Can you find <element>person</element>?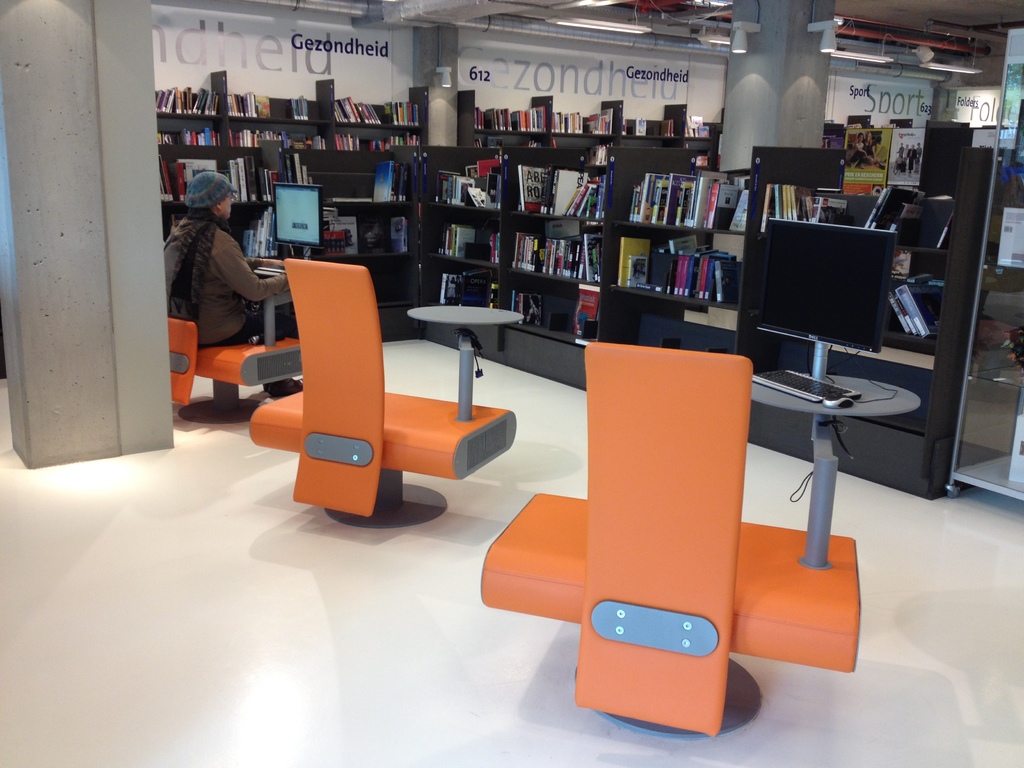
Yes, bounding box: detection(164, 162, 309, 400).
